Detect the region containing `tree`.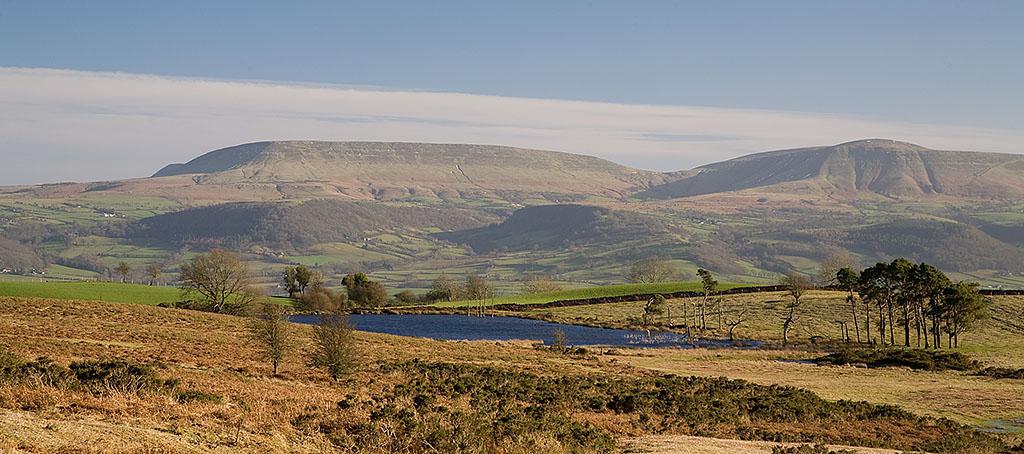
box=[779, 283, 795, 344].
